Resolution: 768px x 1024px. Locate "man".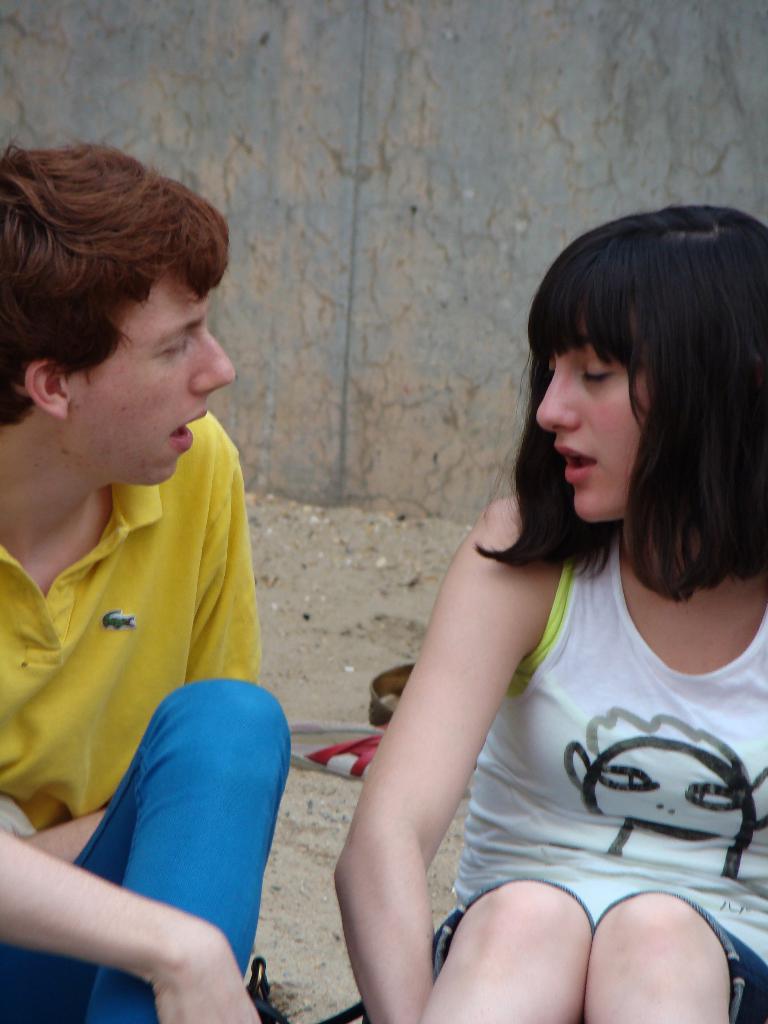
left=0, top=115, right=335, bottom=1014.
